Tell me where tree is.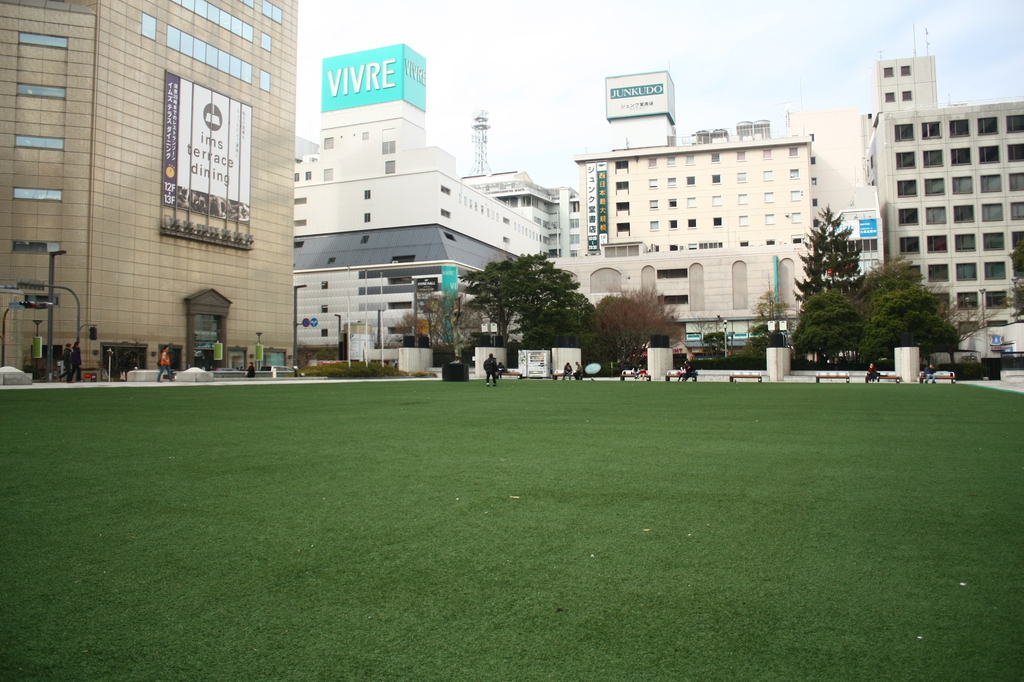
tree is at 859/277/959/366.
